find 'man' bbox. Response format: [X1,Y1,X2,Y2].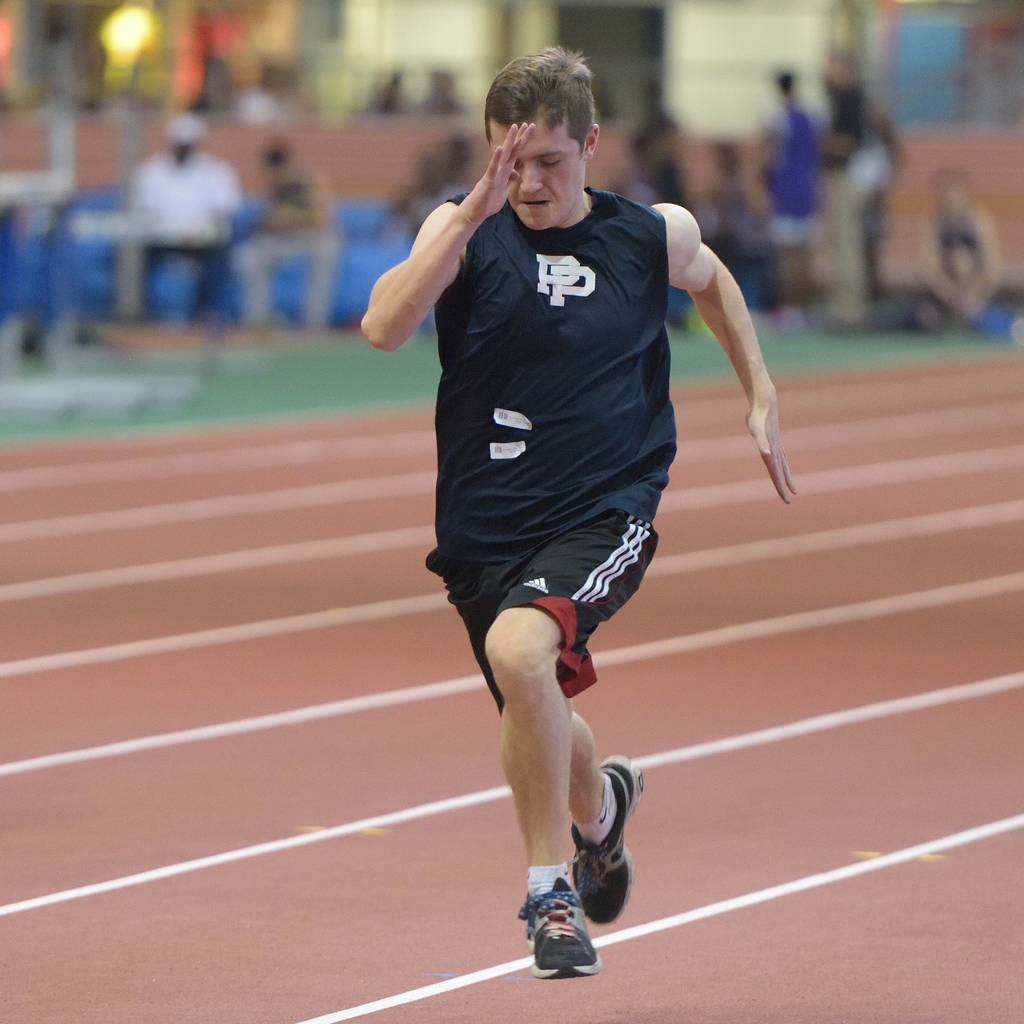
[751,69,822,330].
